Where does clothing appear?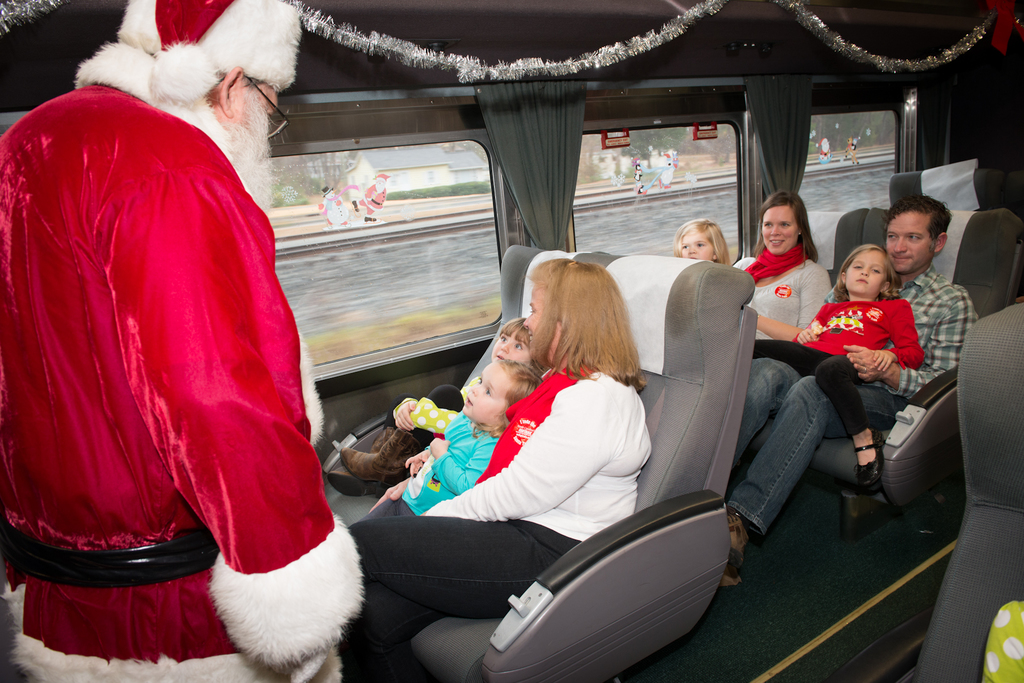
Appears at select_region(332, 364, 650, 682).
